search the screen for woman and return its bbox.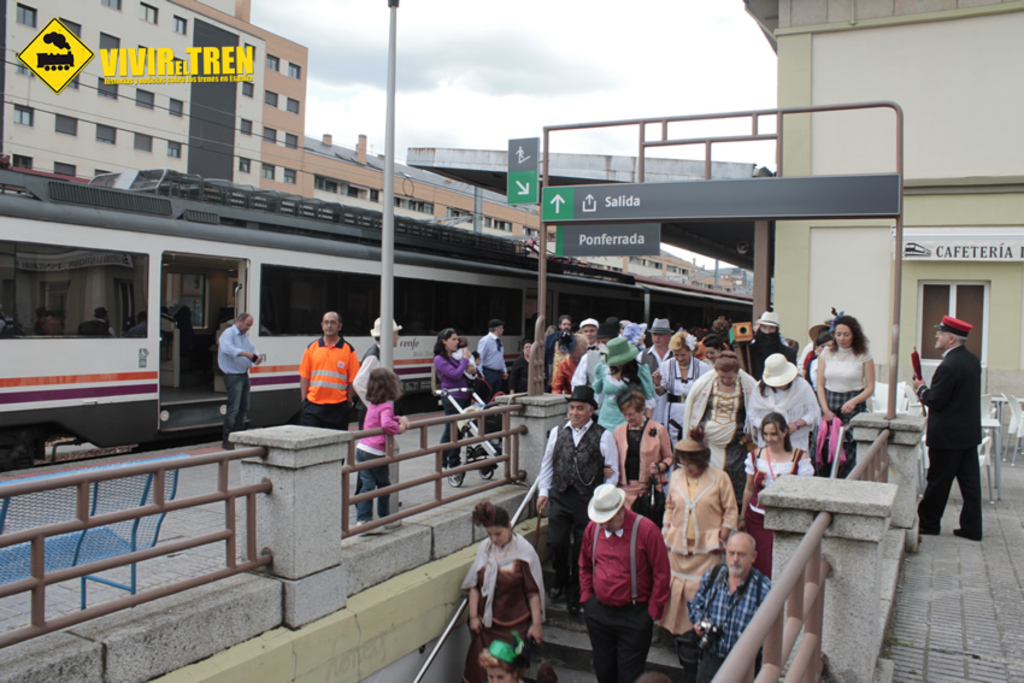
Found: (left=740, top=416, right=814, bottom=579).
